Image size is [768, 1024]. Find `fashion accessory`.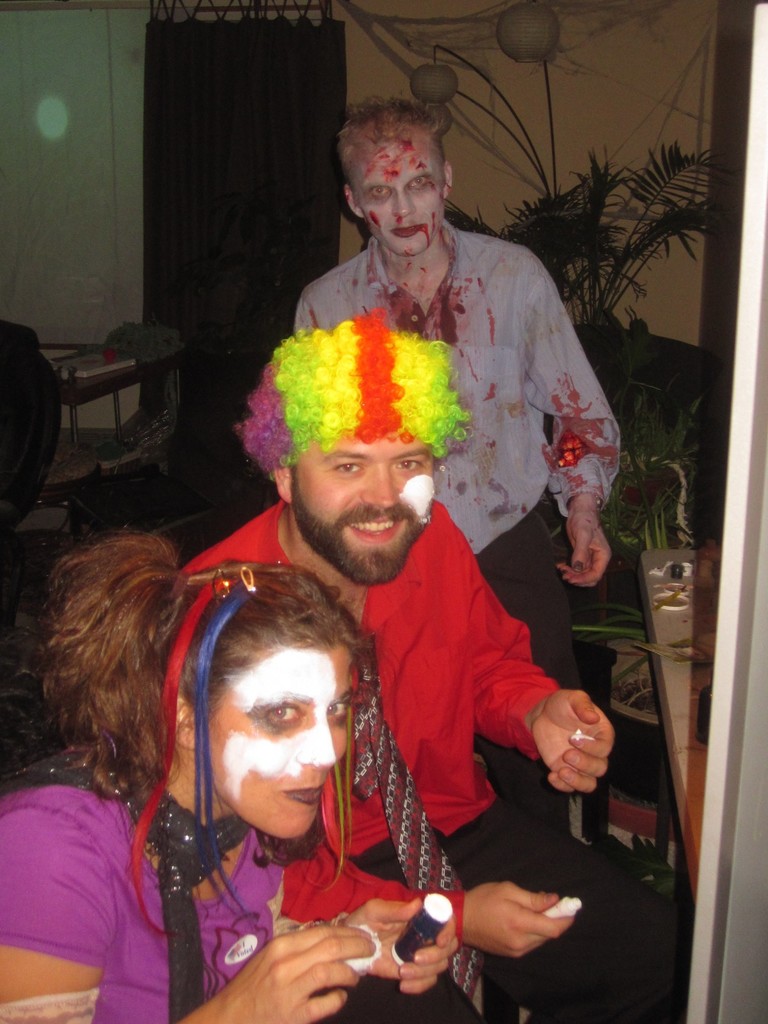
(left=240, top=563, right=256, bottom=591).
